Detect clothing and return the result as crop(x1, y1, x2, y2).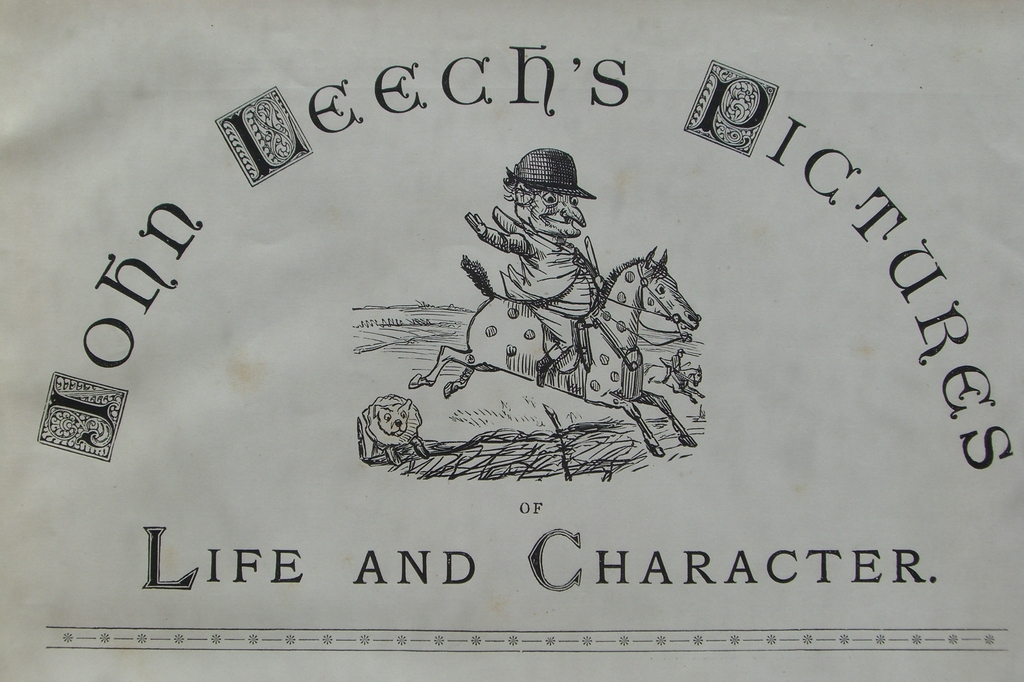
crop(661, 355, 681, 378).
